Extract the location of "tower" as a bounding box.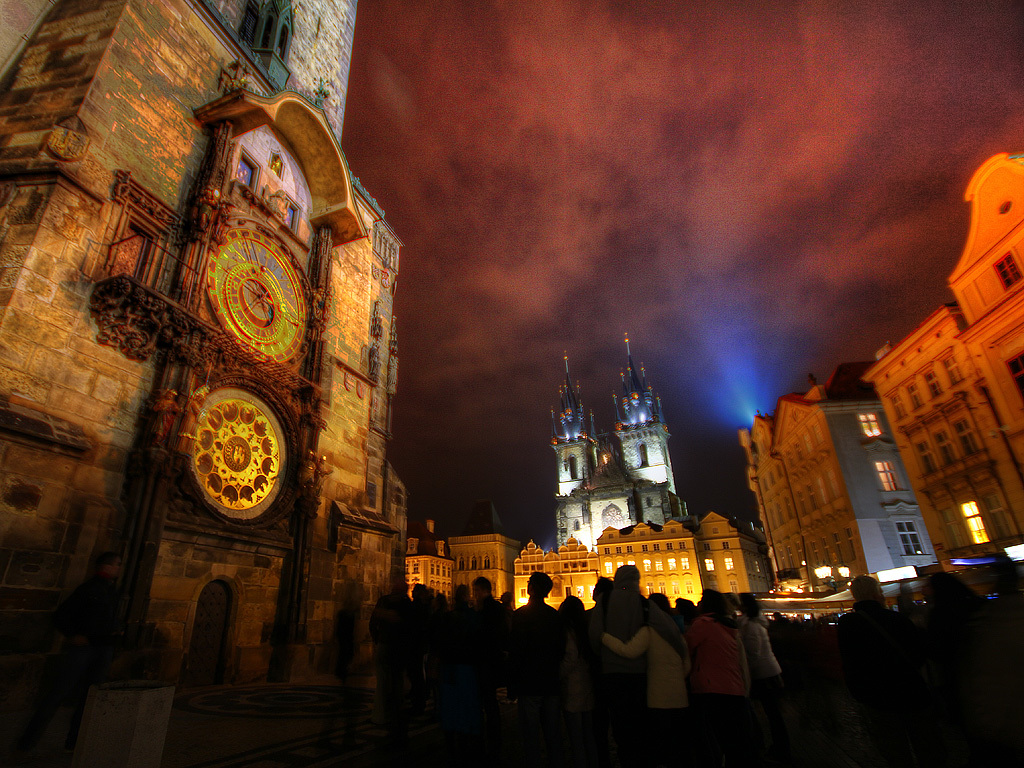
{"left": 408, "top": 532, "right": 474, "bottom": 614}.
